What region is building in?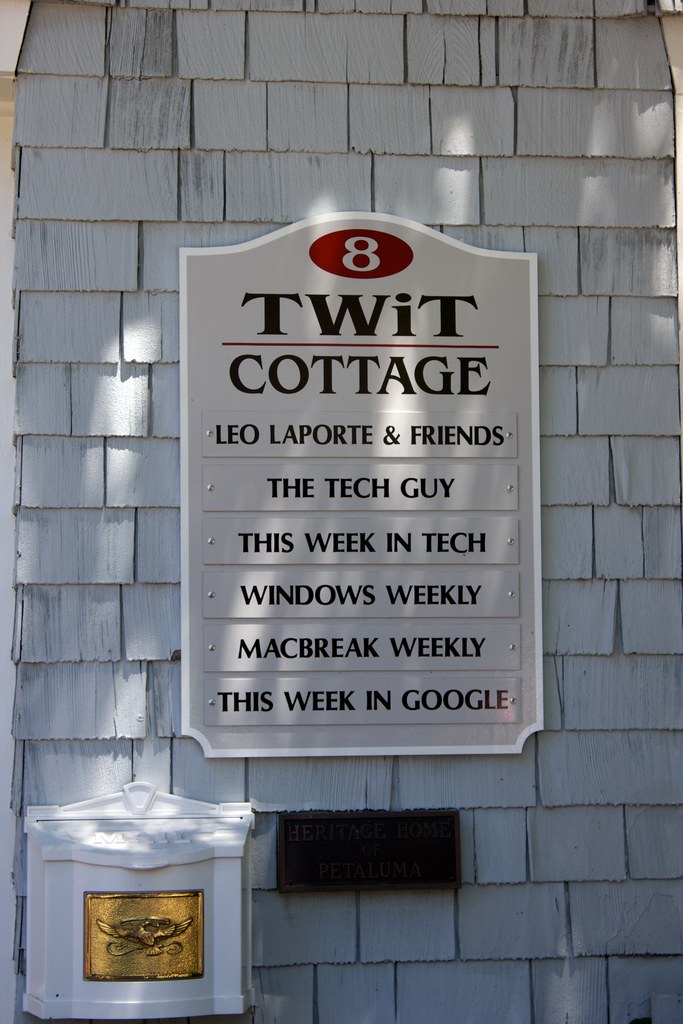
{"left": 0, "top": 0, "right": 682, "bottom": 1023}.
